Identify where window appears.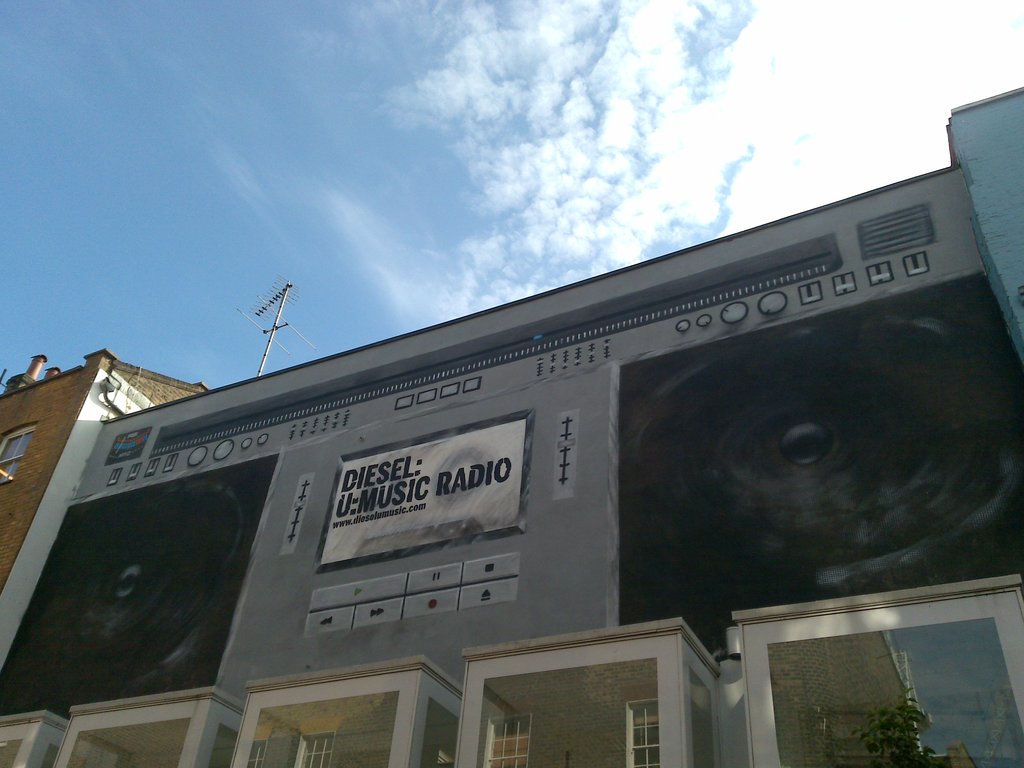
Appears at {"x1": 625, "y1": 700, "x2": 662, "y2": 767}.
